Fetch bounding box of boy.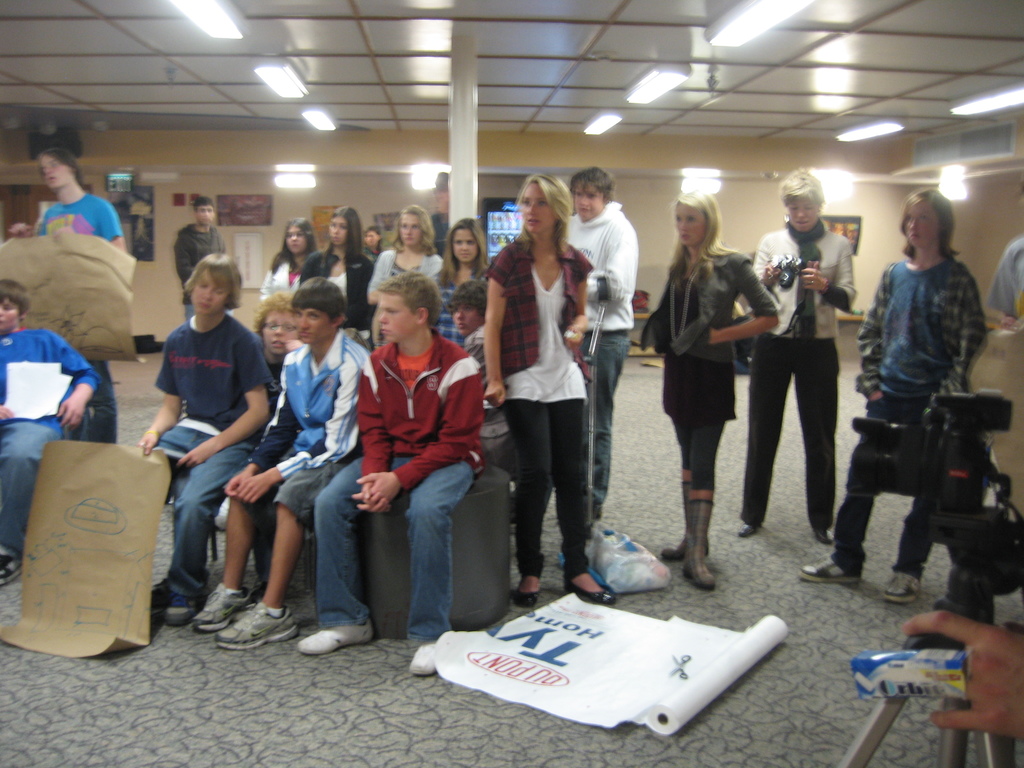
Bbox: pyautogui.locateOnScreen(297, 271, 488, 676).
